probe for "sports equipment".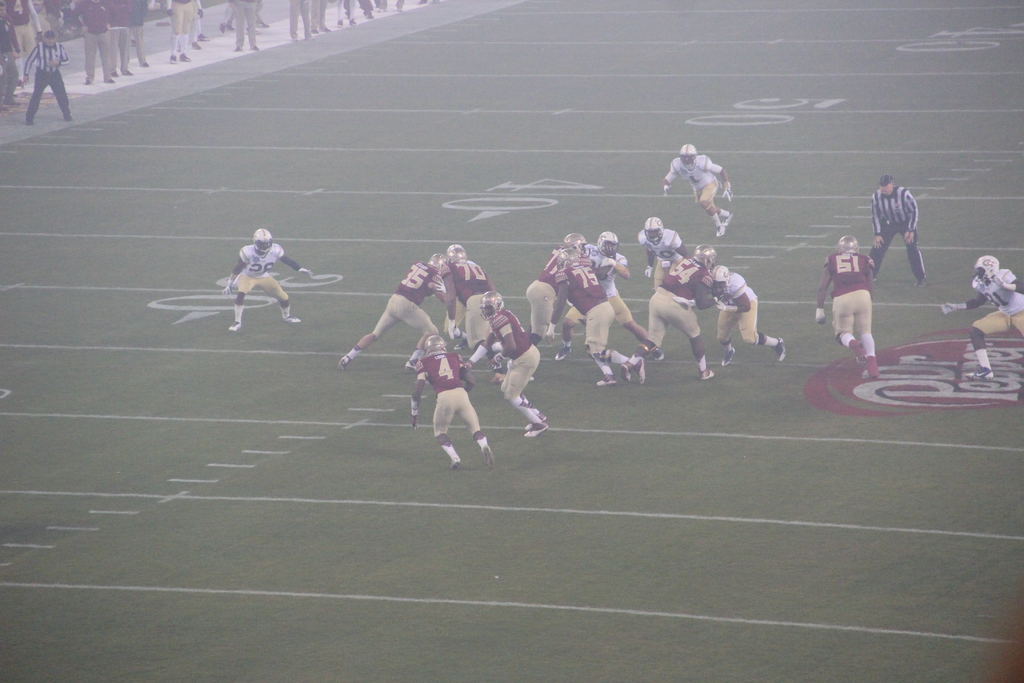
Probe result: bbox(978, 256, 995, 282).
